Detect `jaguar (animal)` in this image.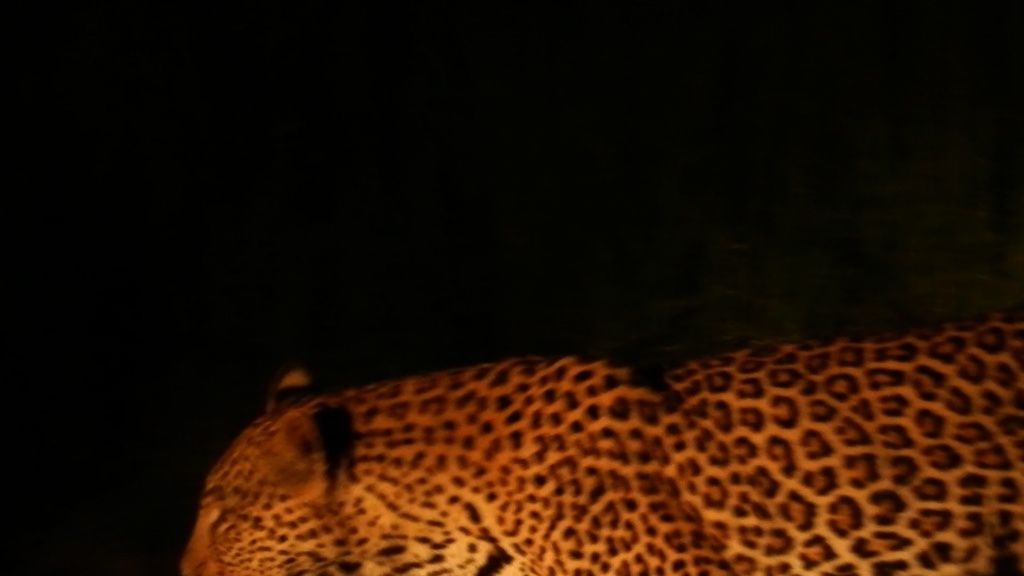
Detection: [x1=178, y1=306, x2=1023, y2=573].
